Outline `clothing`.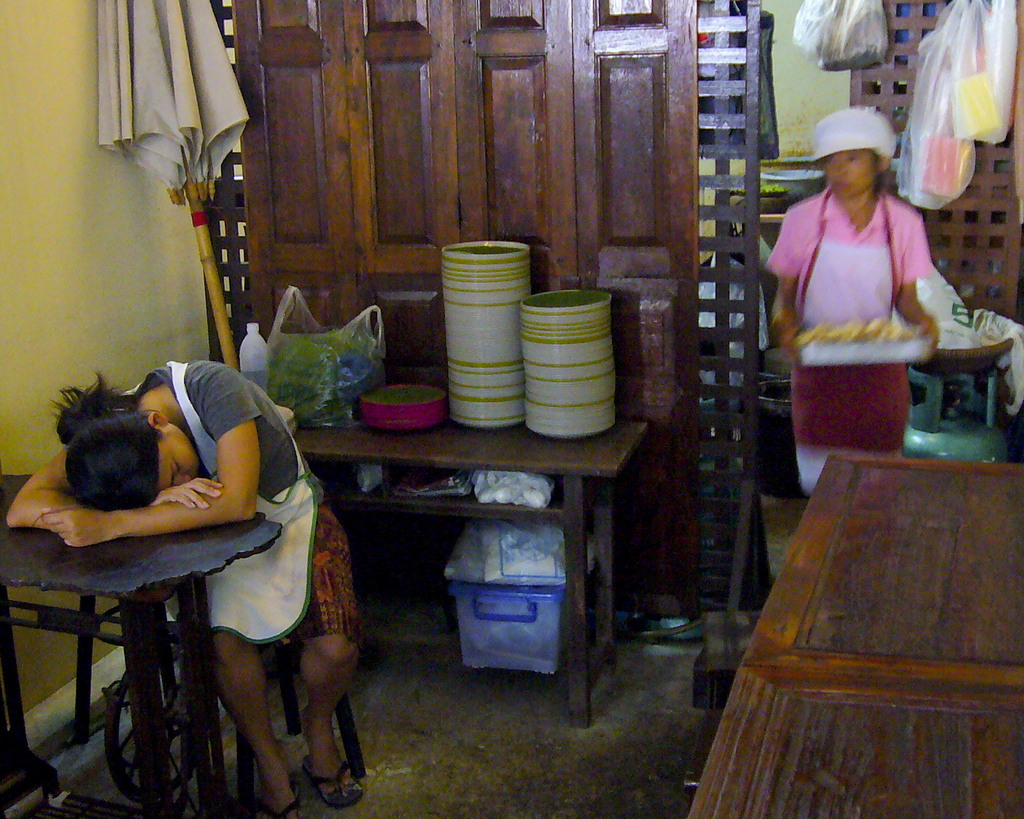
Outline: bbox=[123, 356, 364, 649].
